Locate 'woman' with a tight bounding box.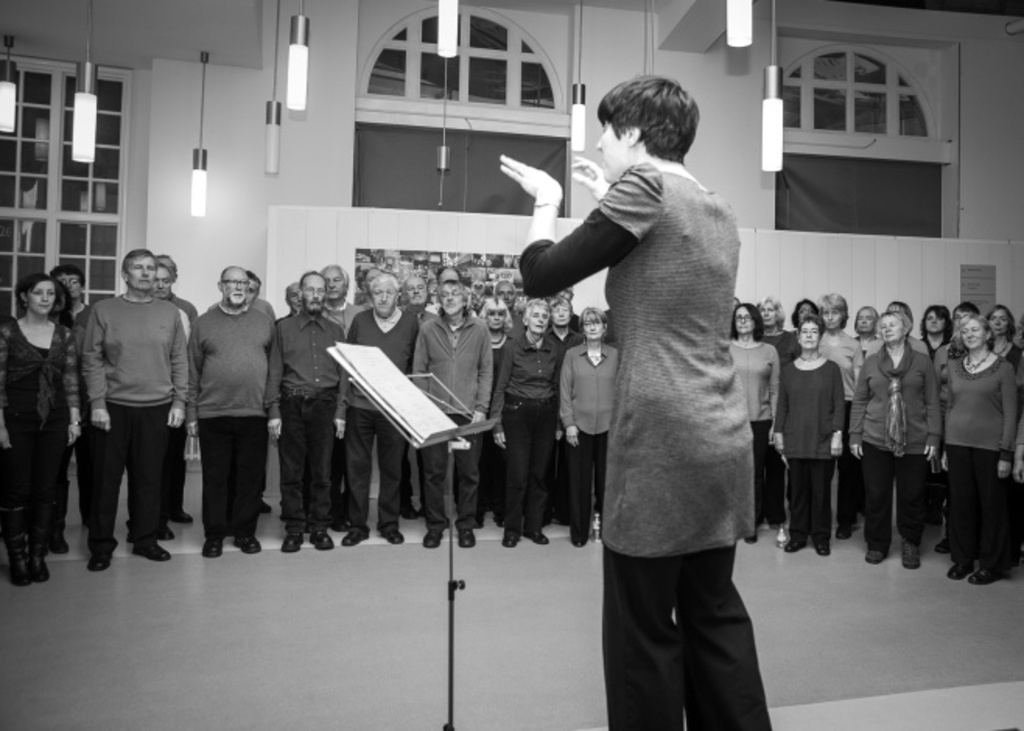
[0,271,78,583].
